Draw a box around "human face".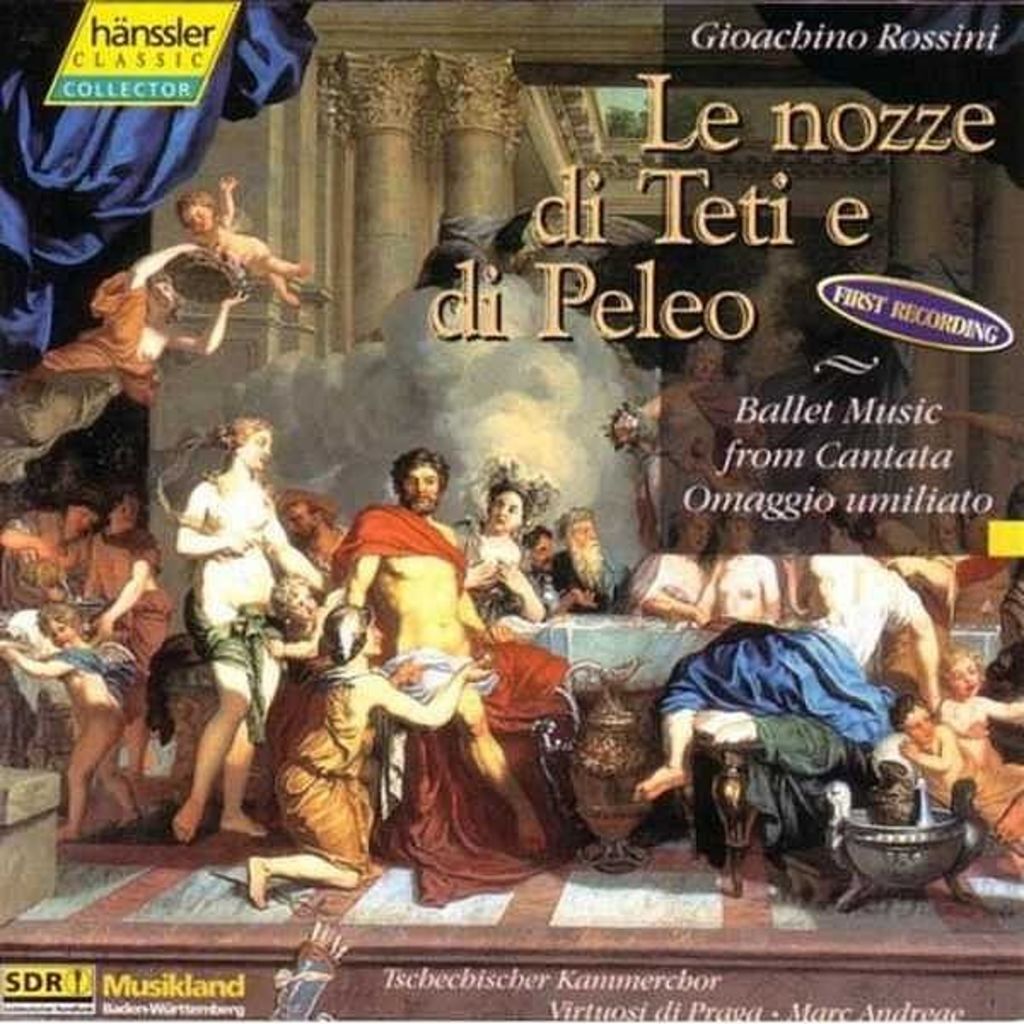
crop(67, 512, 94, 534).
